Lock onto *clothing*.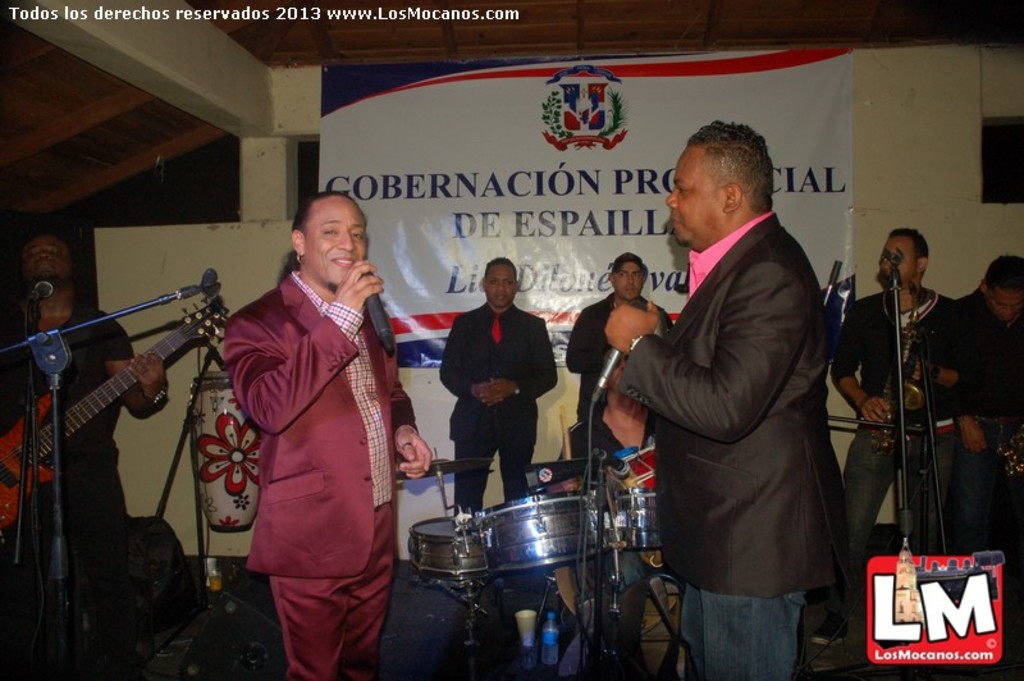
Locked: bbox(436, 302, 561, 517).
